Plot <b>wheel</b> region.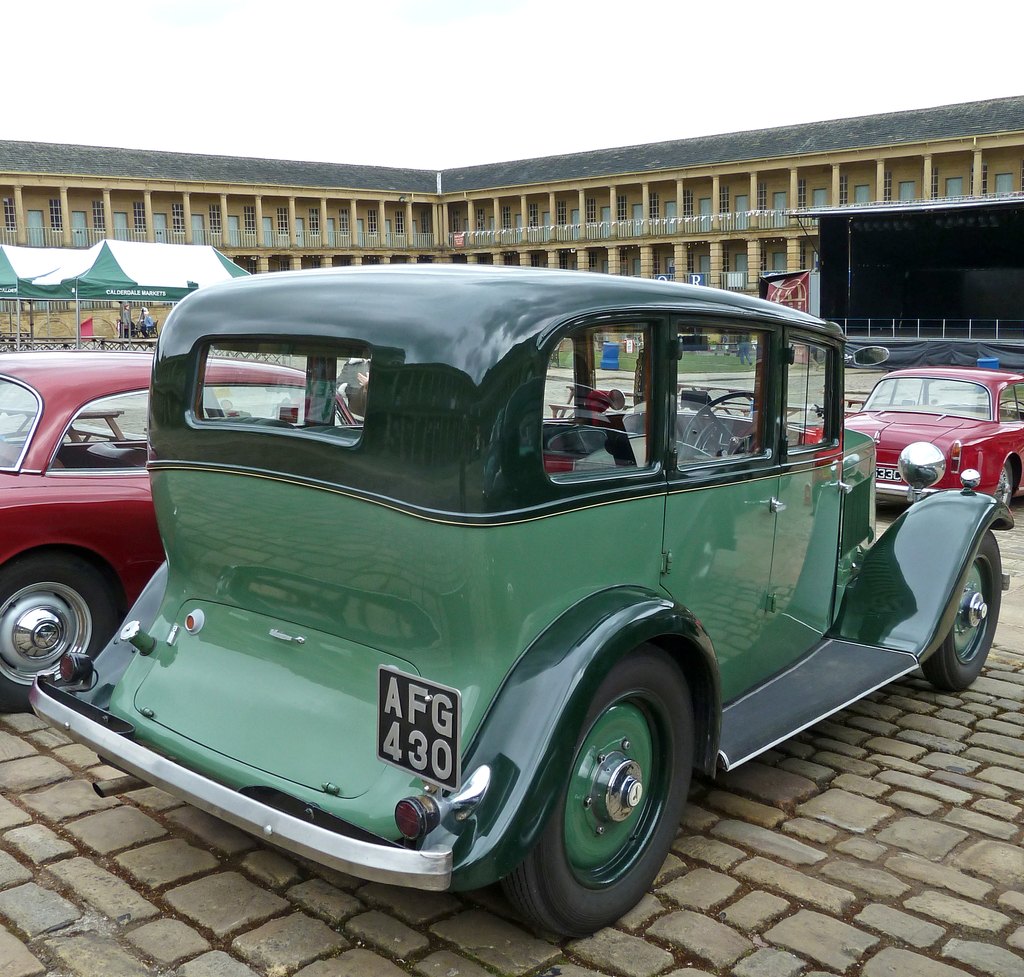
Plotted at <box>0,548,122,714</box>.
